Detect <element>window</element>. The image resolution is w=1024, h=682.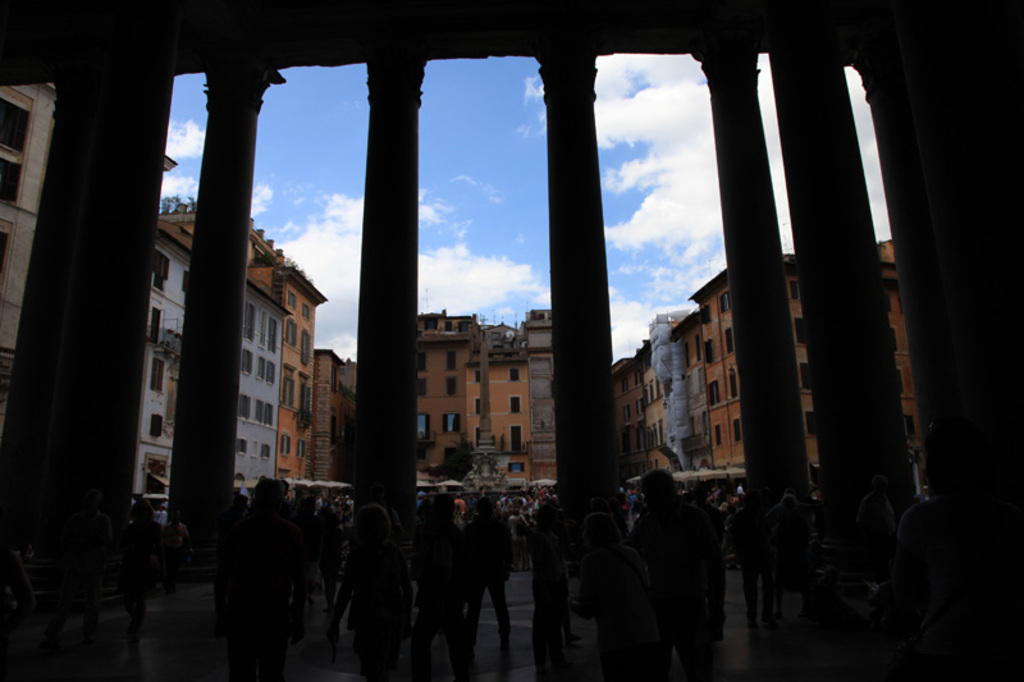
{"x1": 713, "y1": 424, "x2": 719, "y2": 444}.
